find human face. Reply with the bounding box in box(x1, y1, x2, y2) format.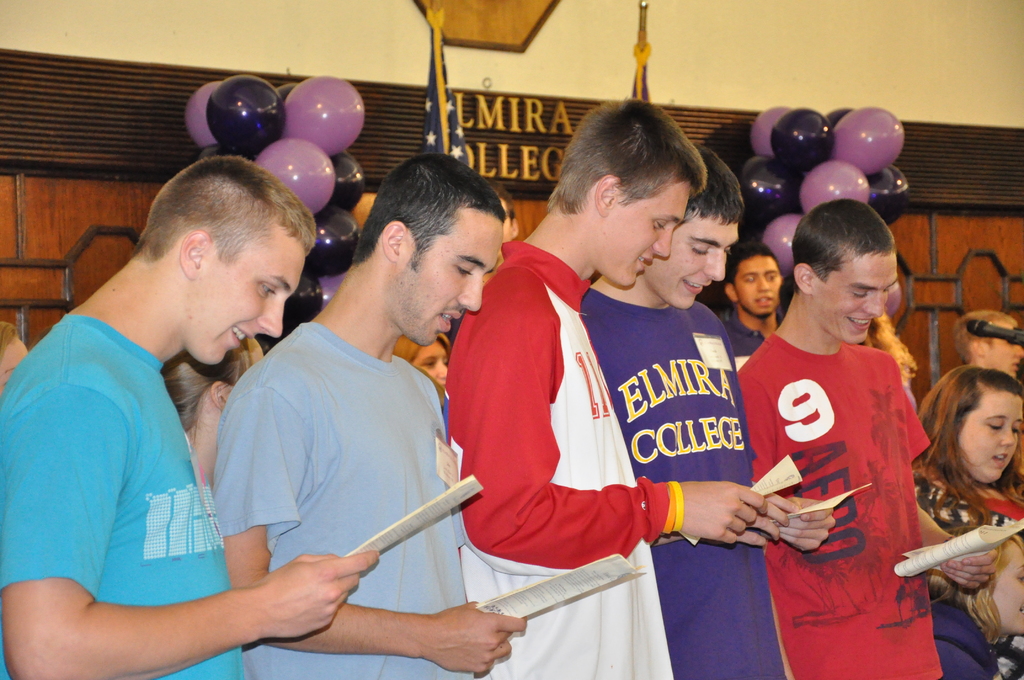
box(997, 546, 1023, 636).
